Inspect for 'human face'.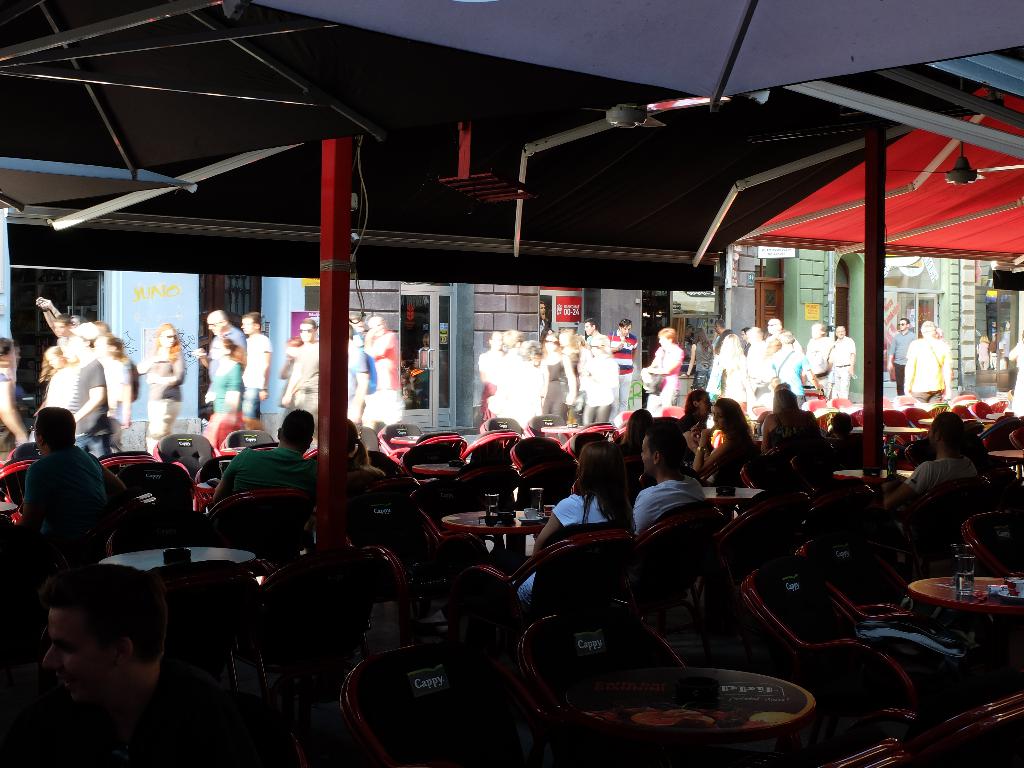
Inspection: l=542, t=327, r=558, b=348.
